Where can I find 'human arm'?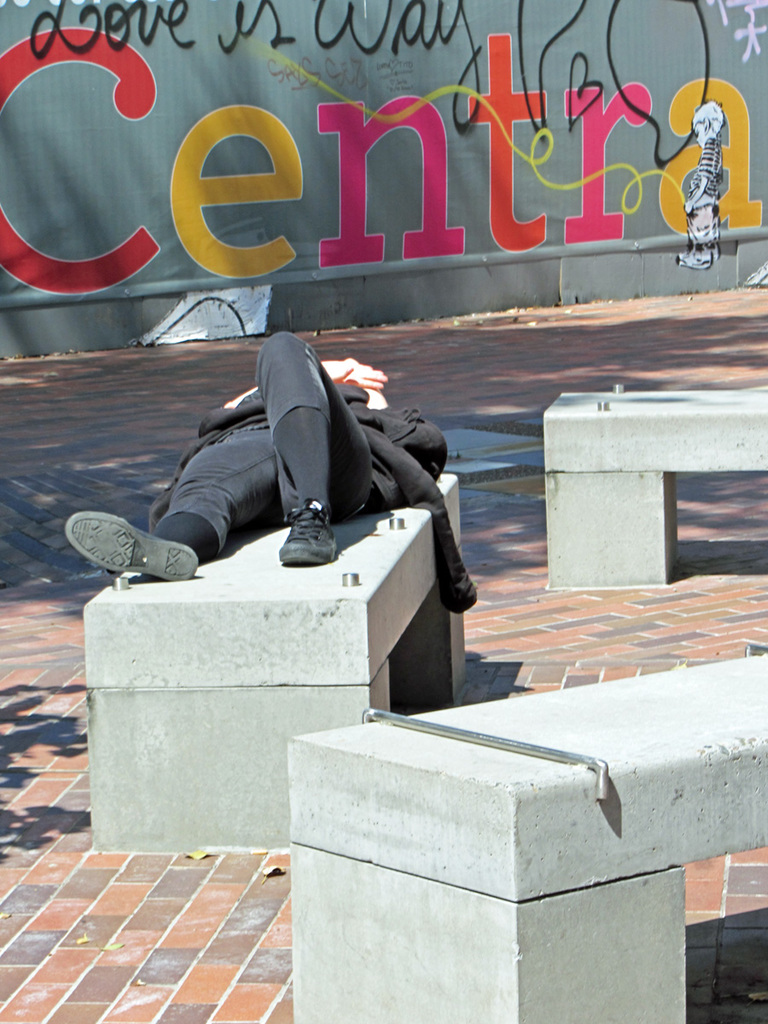
You can find it at <region>220, 351, 385, 400</region>.
